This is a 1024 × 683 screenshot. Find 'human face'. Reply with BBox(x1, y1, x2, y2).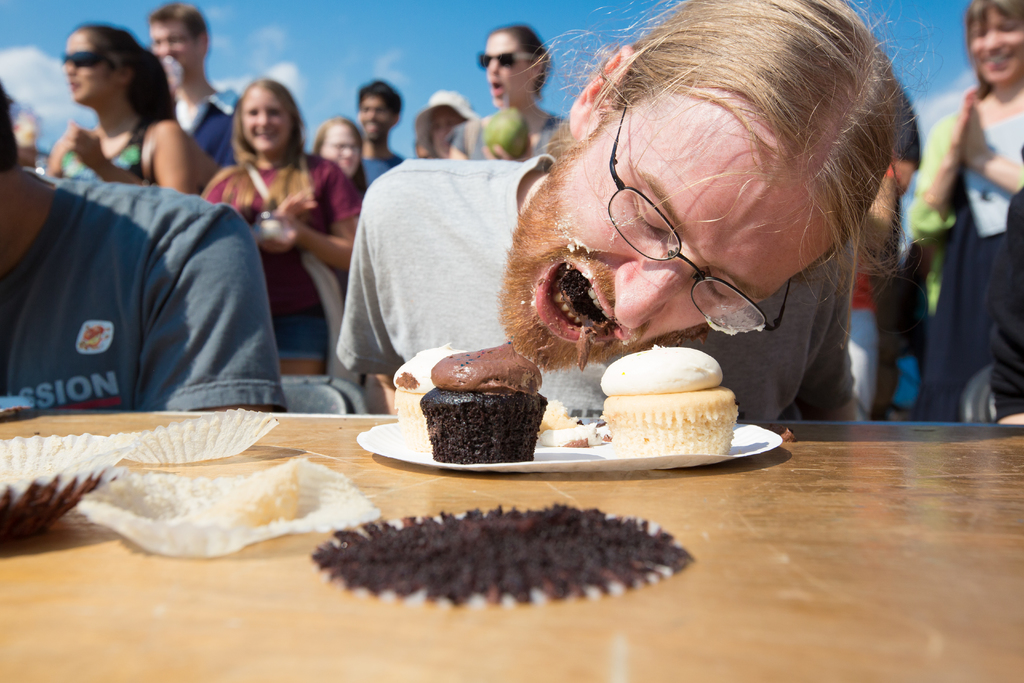
BBox(243, 88, 296, 157).
